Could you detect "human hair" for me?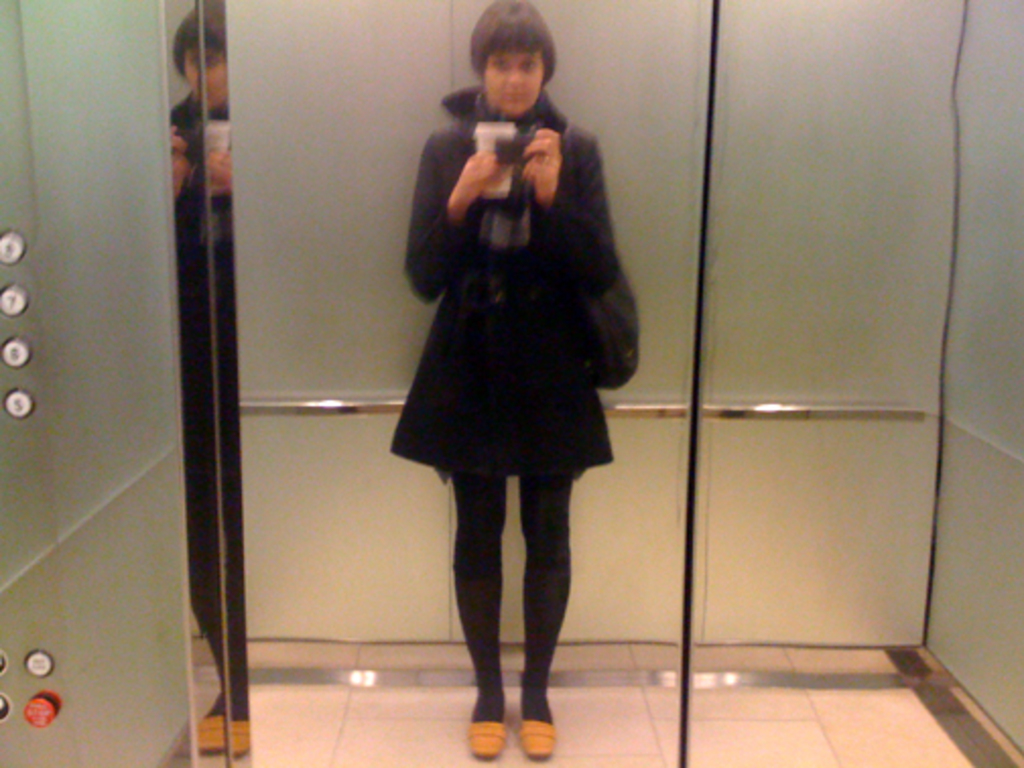
Detection result: <region>467, 6, 555, 89</region>.
